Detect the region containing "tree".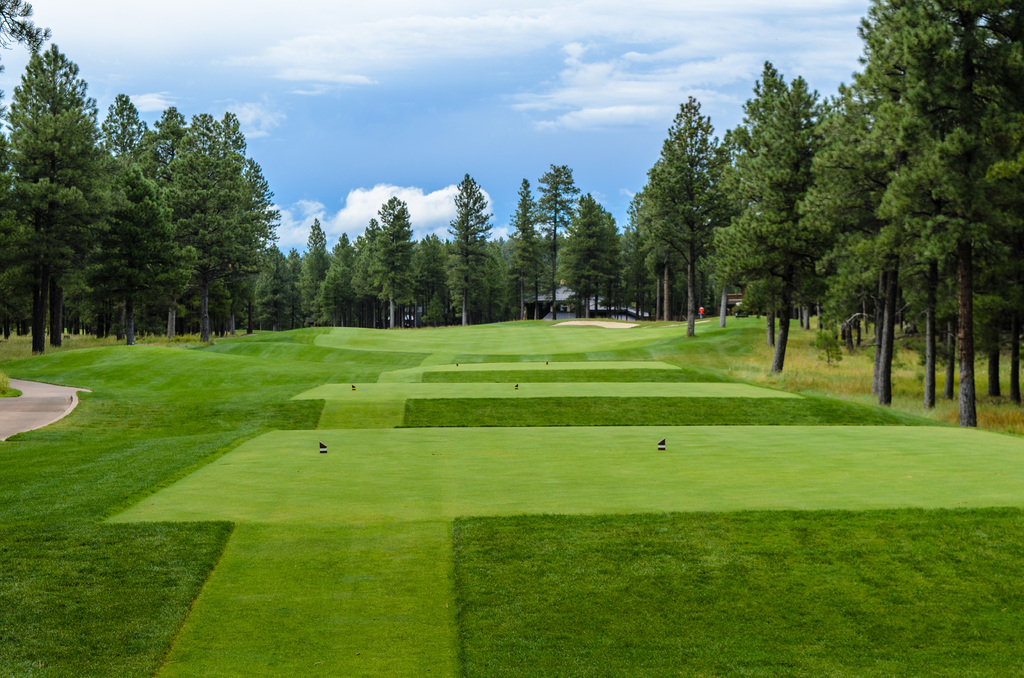
l=840, t=0, r=957, b=412.
